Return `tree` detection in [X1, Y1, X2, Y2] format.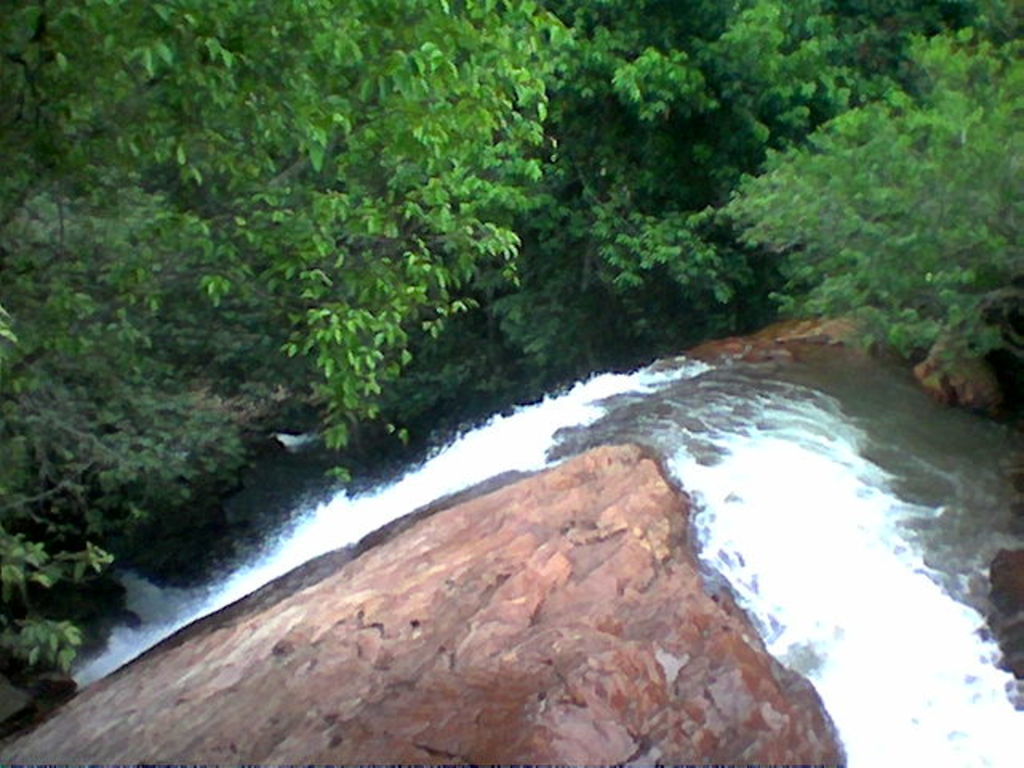
[0, 0, 1022, 672].
